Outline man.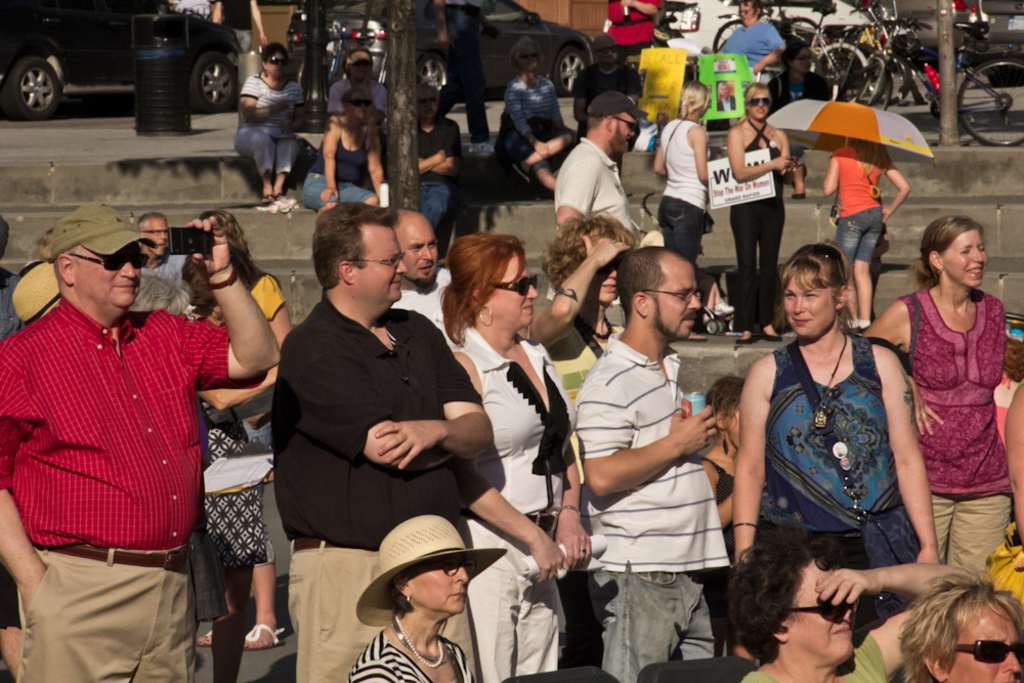
Outline: (left=715, top=0, right=791, bottom=80).
